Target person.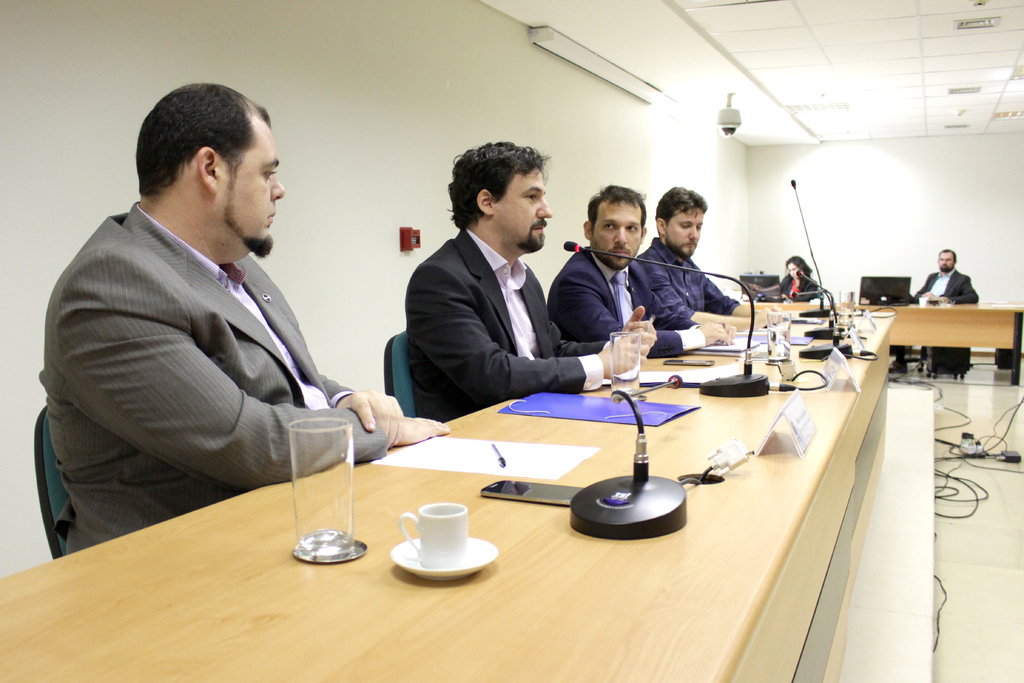
Target region: left=748, top=251, right=823, bottom=303.
